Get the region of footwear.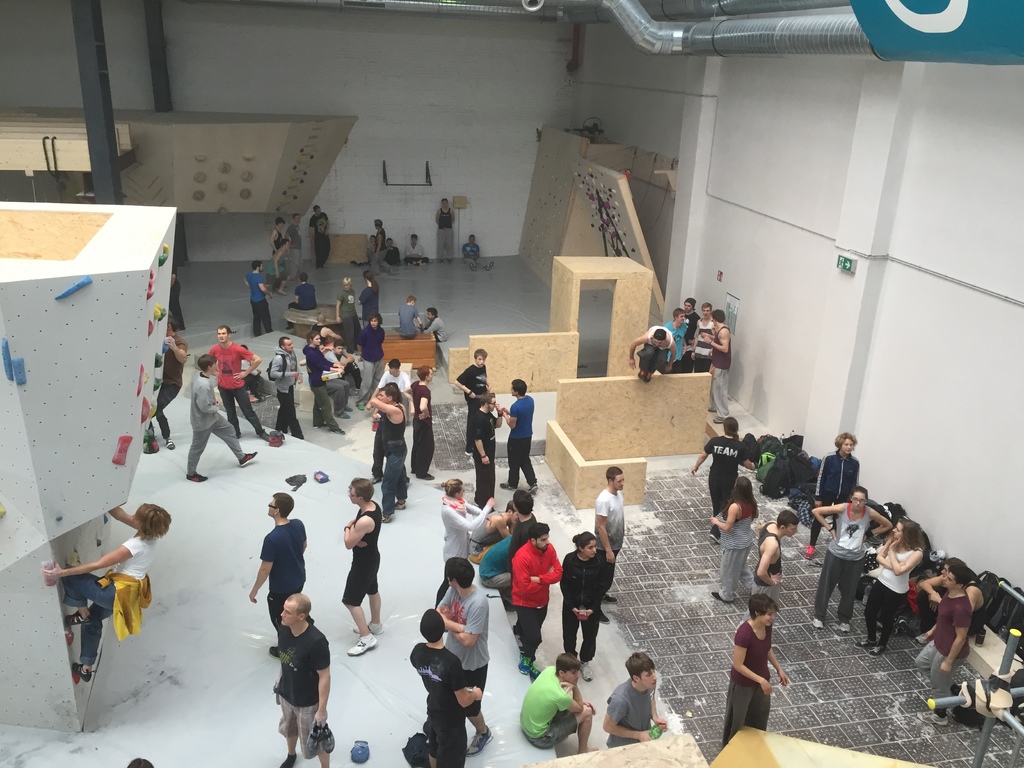
{"left": 336, "top": 413, "right": 348, "bottom": 418}.
